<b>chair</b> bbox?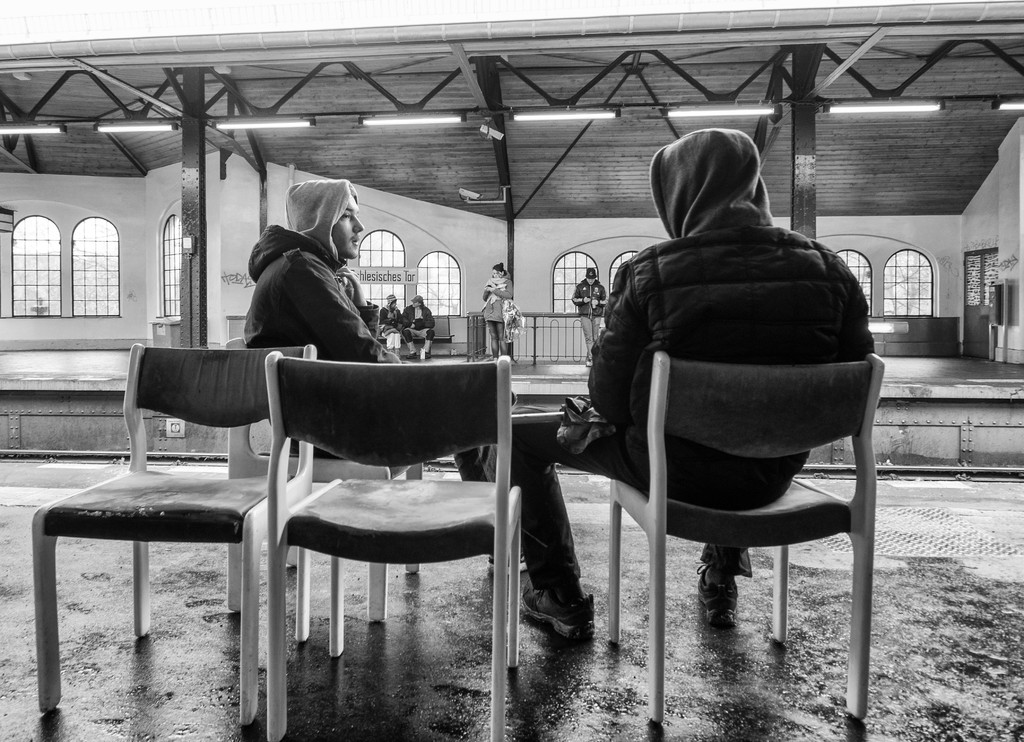
(261, 350, 526, 741)
